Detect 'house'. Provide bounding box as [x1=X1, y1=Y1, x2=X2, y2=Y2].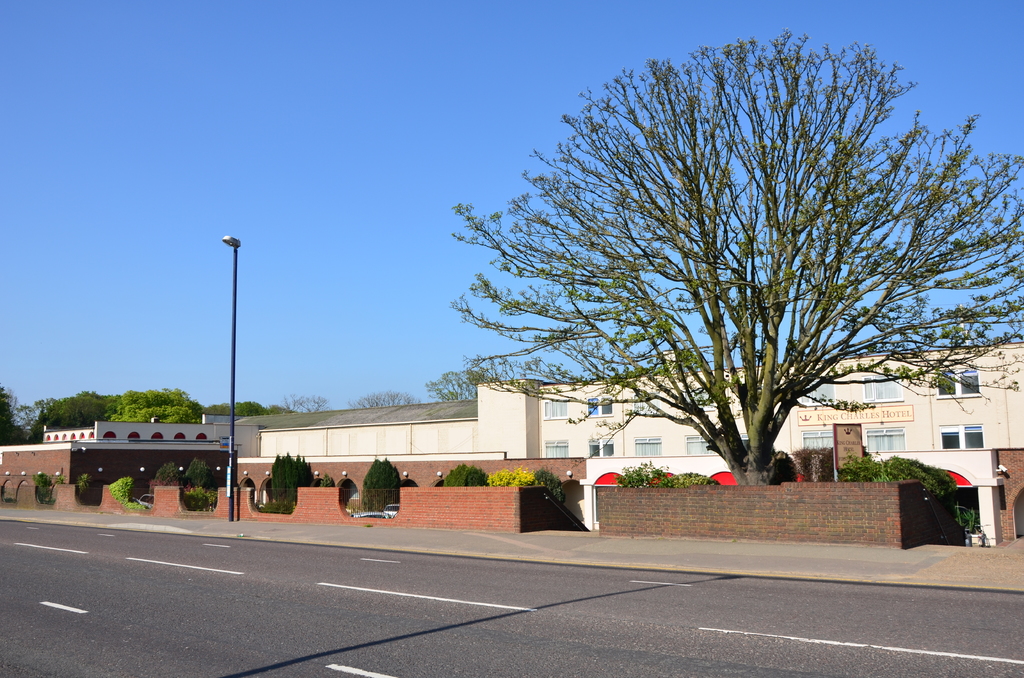
[x1=12, y1=415, x2=234, y2=507].
